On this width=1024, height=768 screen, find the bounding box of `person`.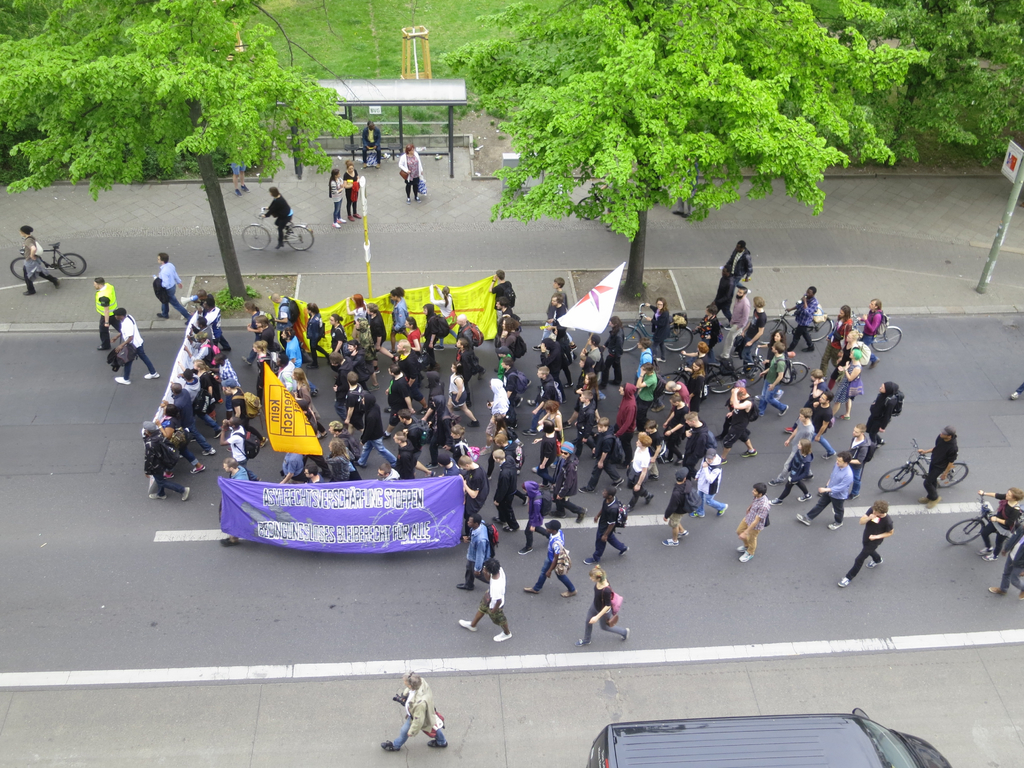
Bounding box: bbox=(838, 503, 893, 591).
